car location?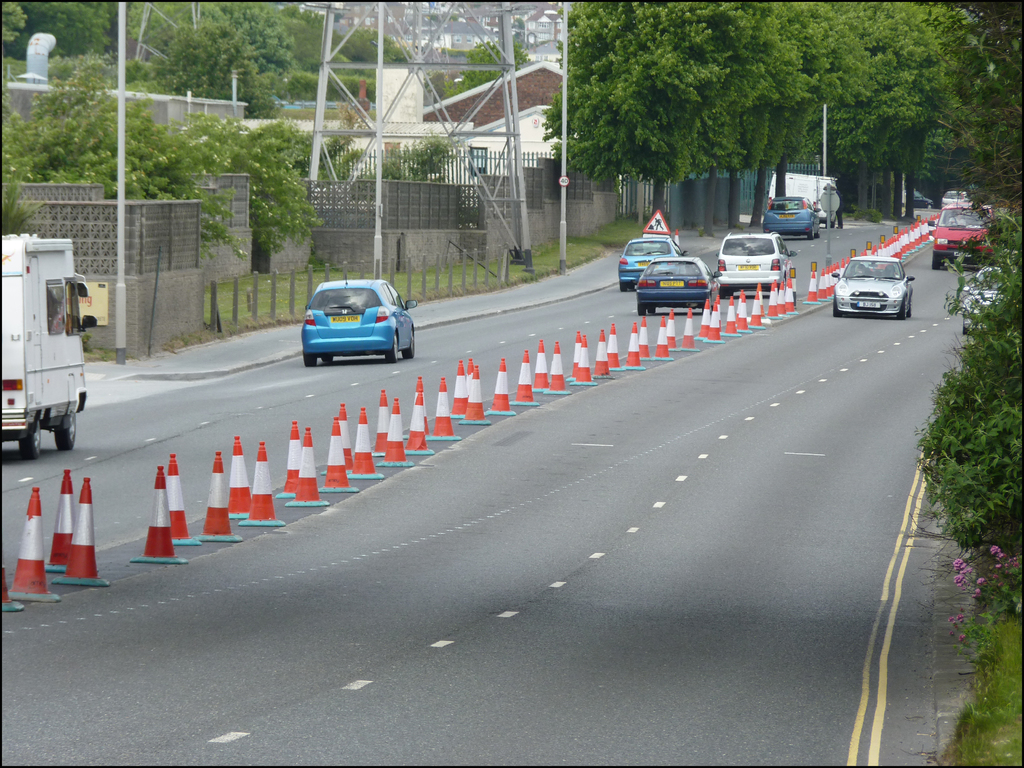
pyautogui.locateOnScreen(907, 189, 933, 209)
